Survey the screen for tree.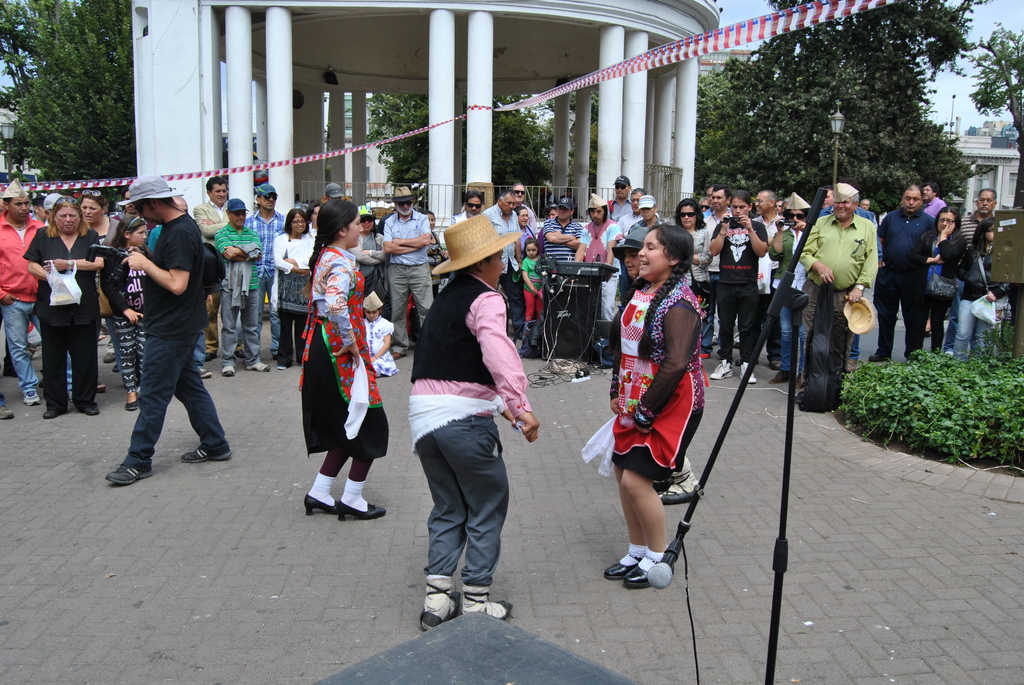
Survey found: <bbox>692, 67, 774, 200</bbox>.
